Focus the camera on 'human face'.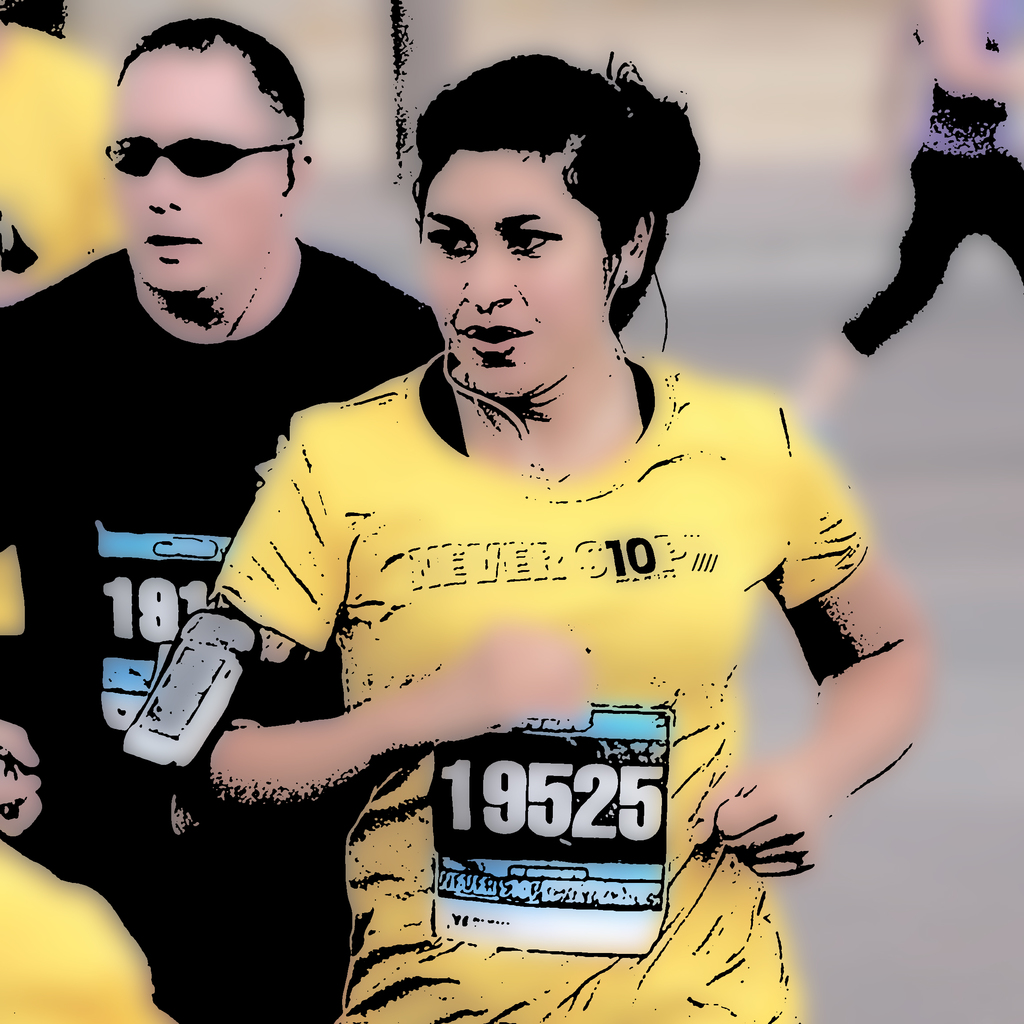
Focus region: [419,155,620,397].
